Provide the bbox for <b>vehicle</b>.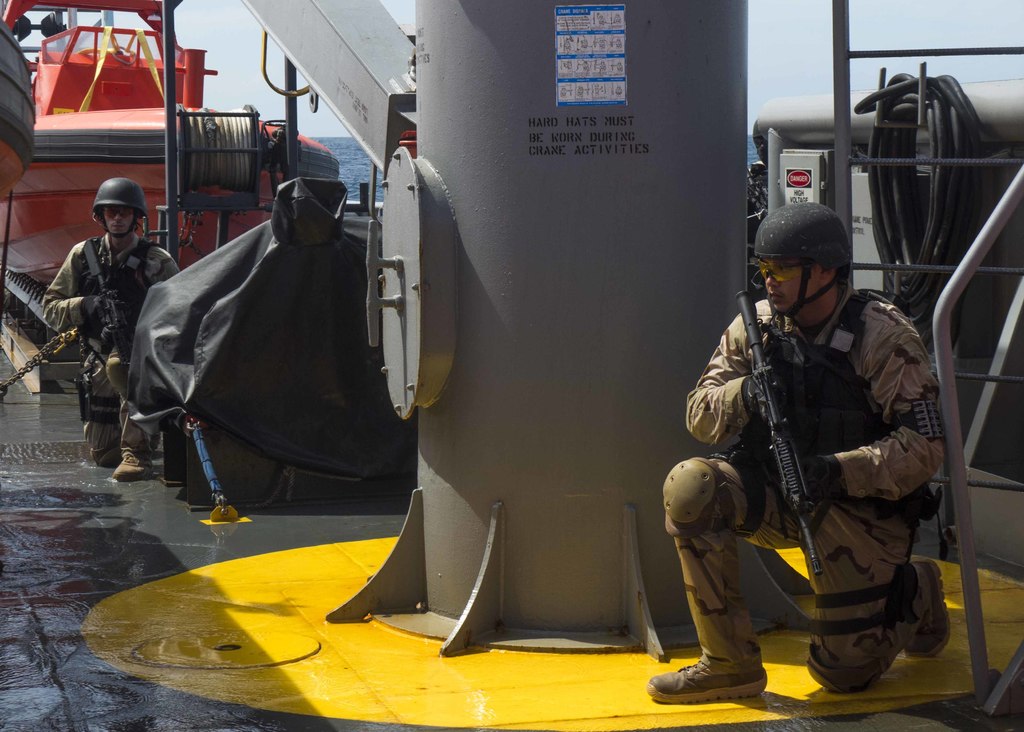
left=0, top=0, right=338, bottom=366.
